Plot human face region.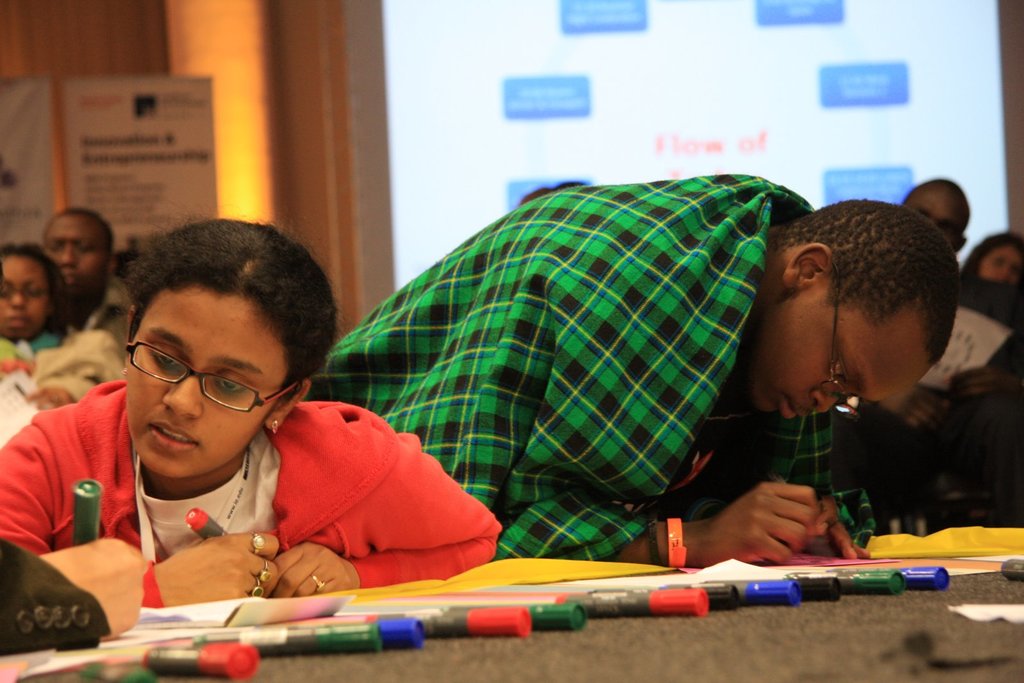
Plotted at 124 291 282 479.
